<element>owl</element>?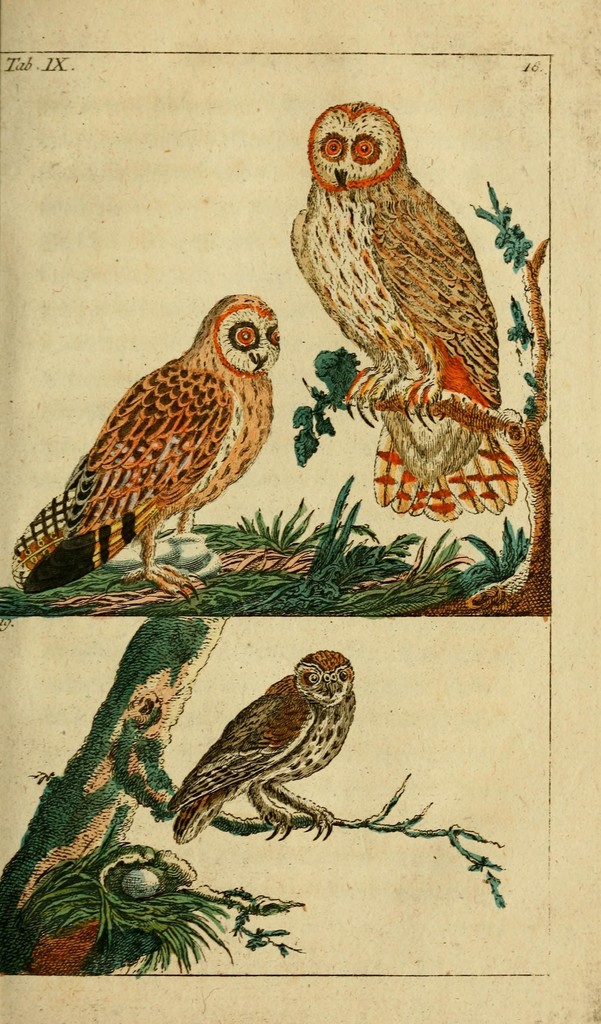
detection(164, 645, 351, 851)
